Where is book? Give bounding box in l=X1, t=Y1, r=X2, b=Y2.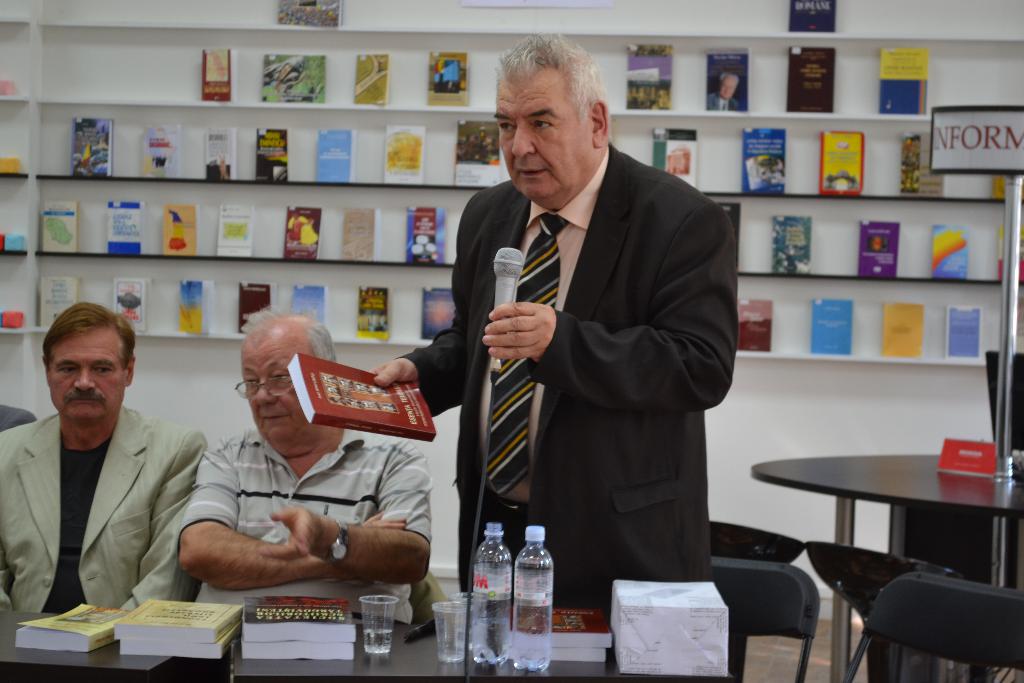
l=205, t=46, r=234, b=106.
